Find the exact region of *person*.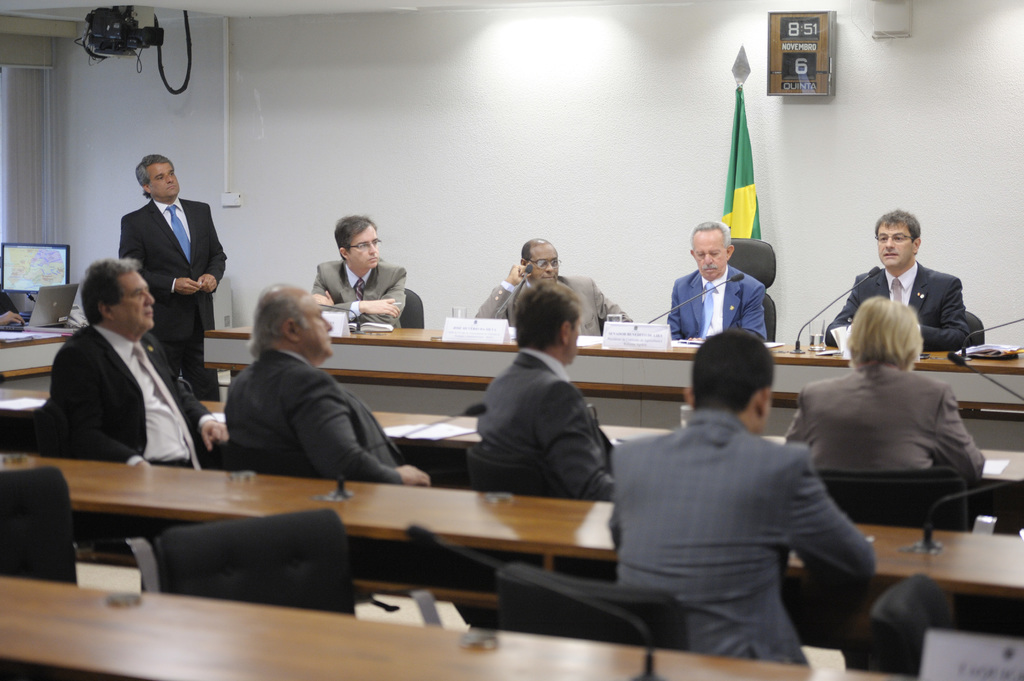
Exact region: locate(669, 223, 769, 340).
